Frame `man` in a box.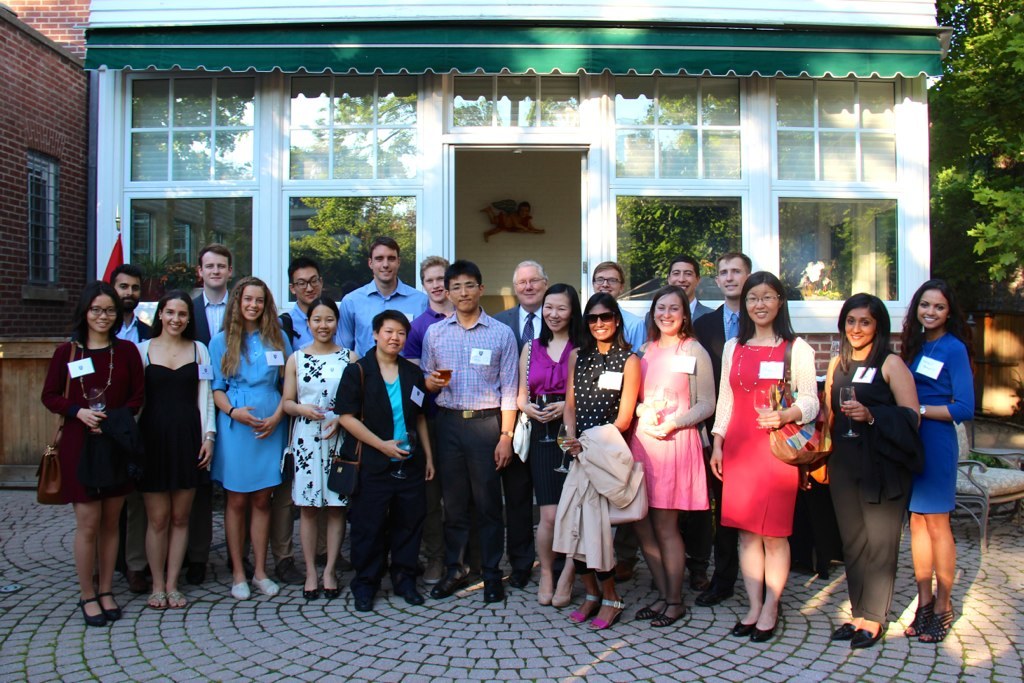
bbox(109, 262, 156, 592).
